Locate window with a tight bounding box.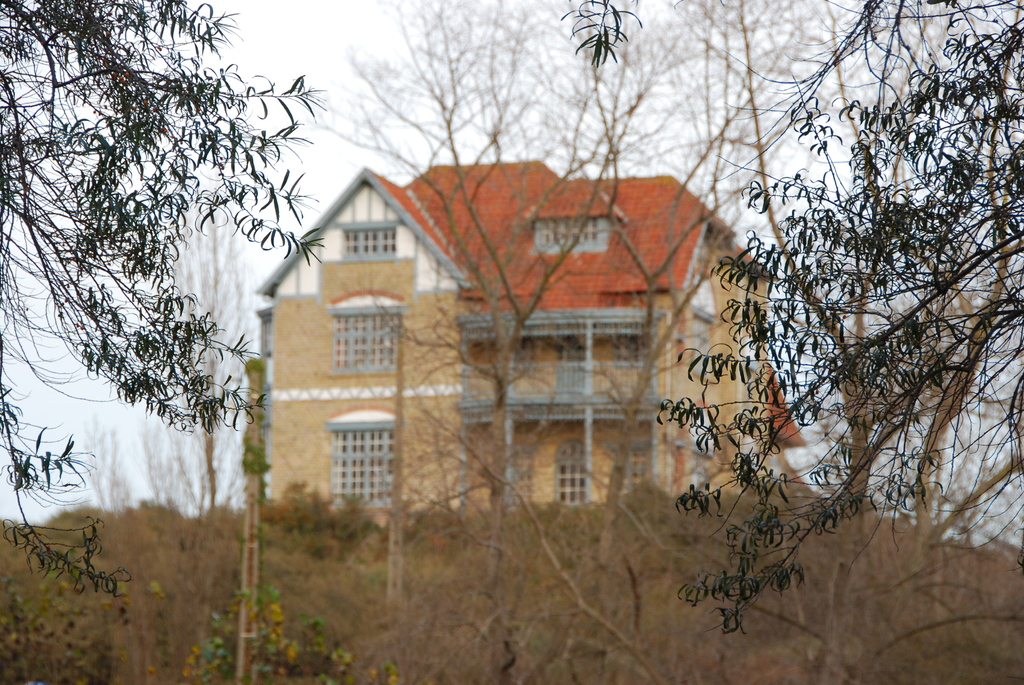
x1=326 y1=421 x2=396 y2=514.
